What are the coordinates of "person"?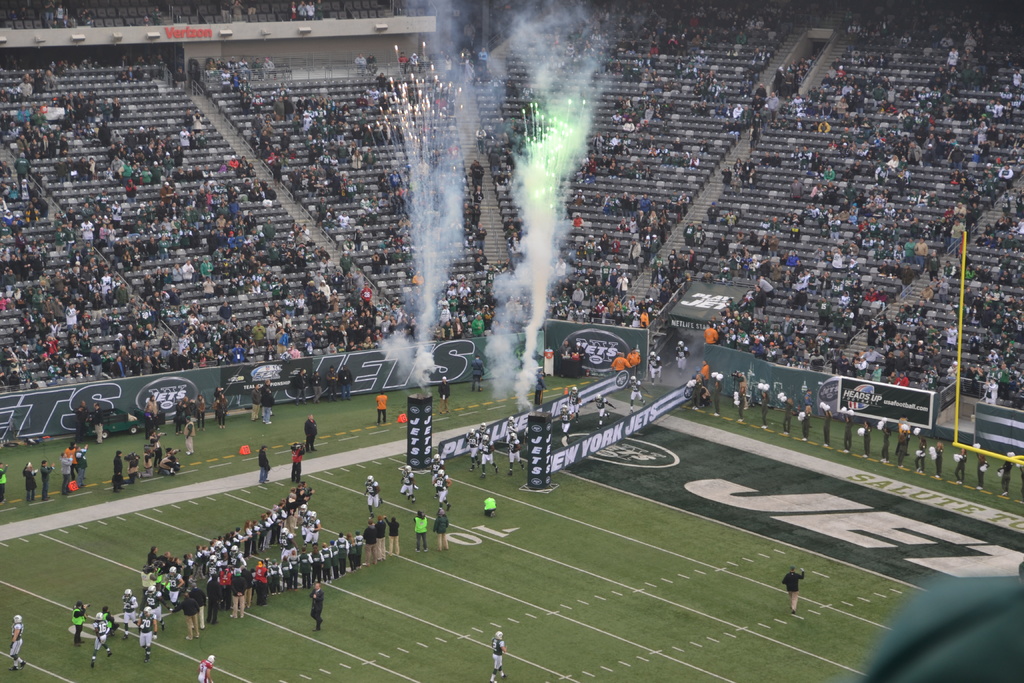
[x1=975, y1=438, x2=989, y2=490].
